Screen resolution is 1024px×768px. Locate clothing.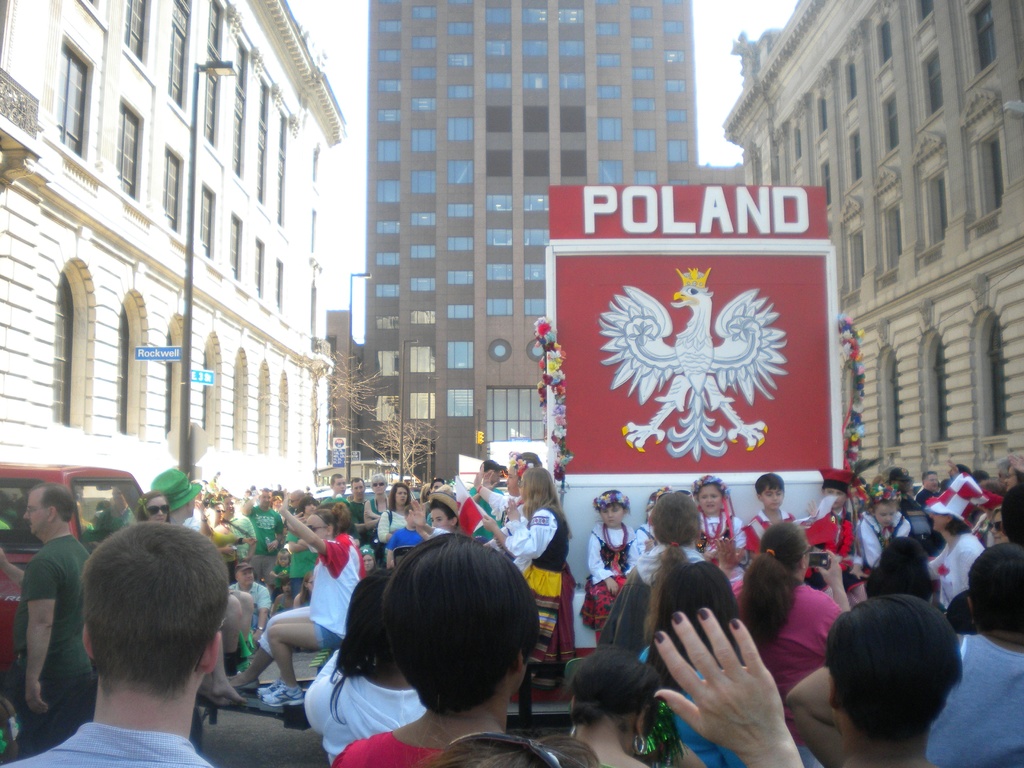
bbox=[208, 519, 239, 579].
